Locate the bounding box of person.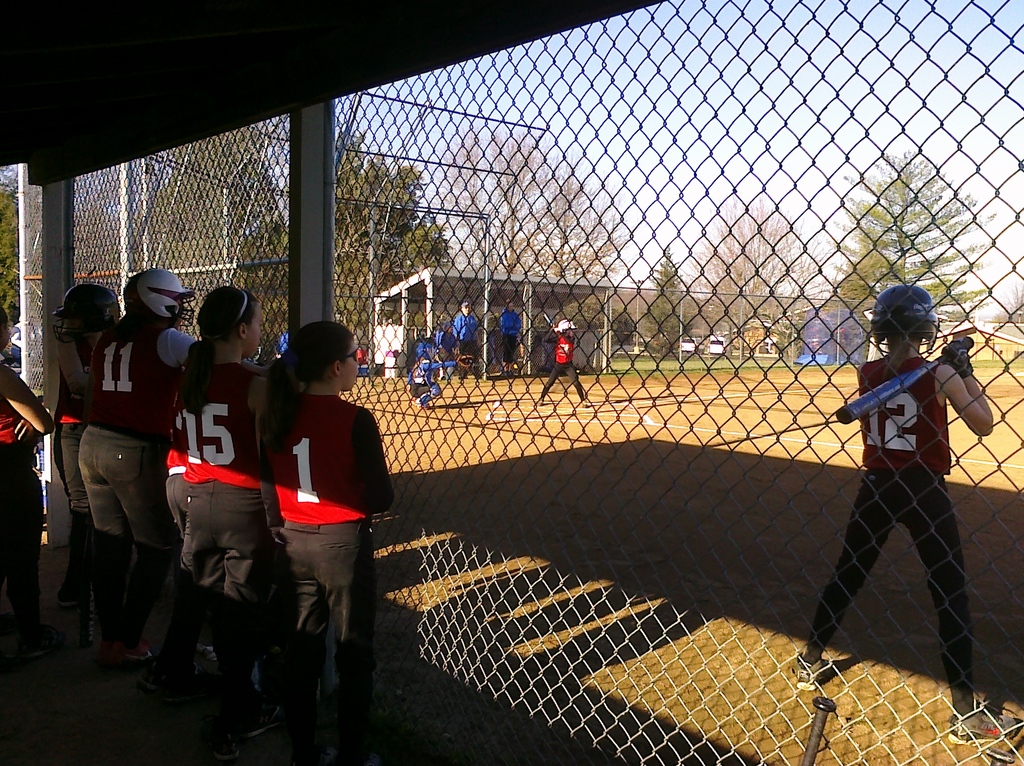
Bounding box: (75,271,199,674).
